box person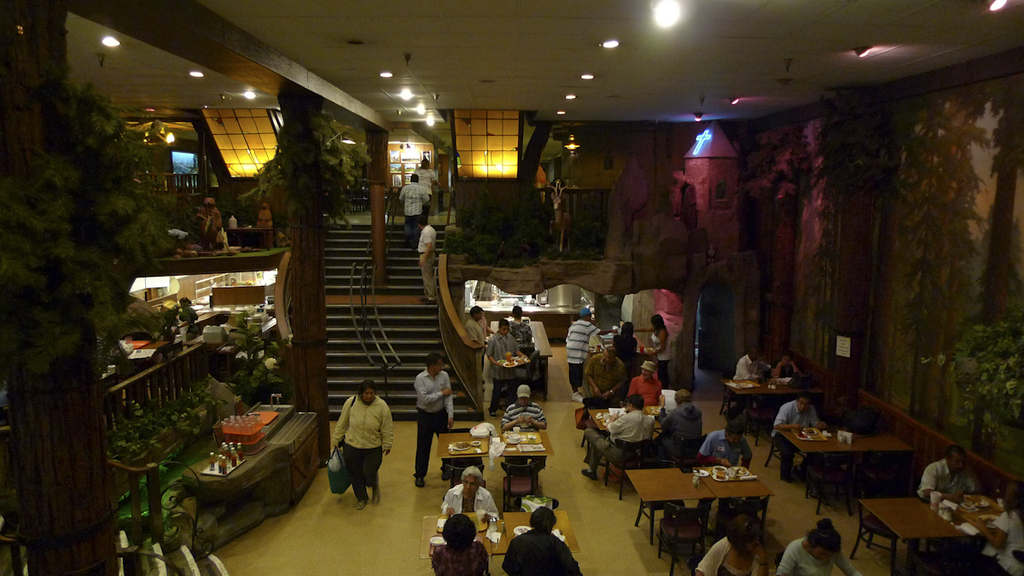
BBox(774, 510, 858, 575)
